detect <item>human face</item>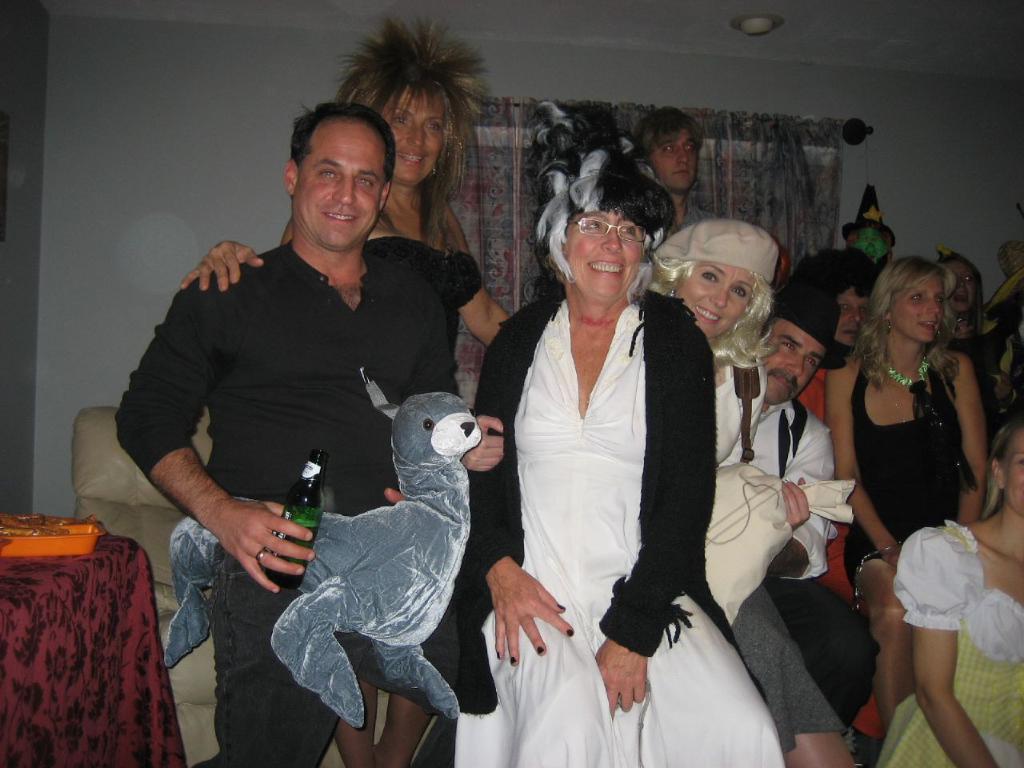
682/268/757/342
